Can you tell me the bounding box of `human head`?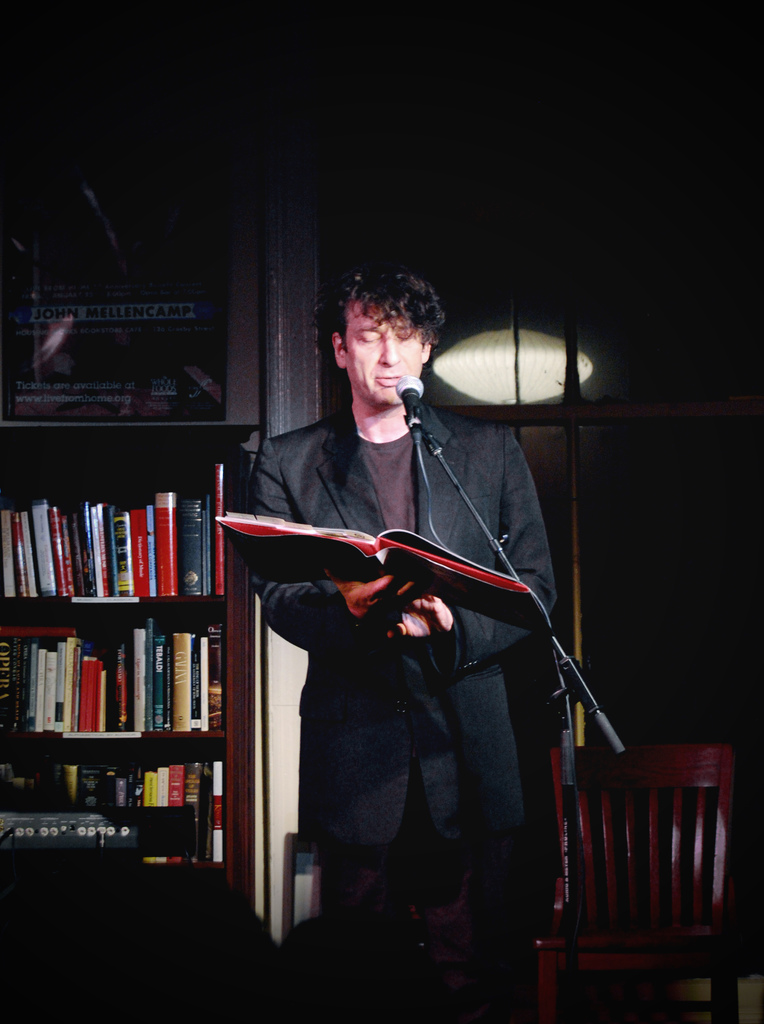
crop(306, 262, 462, 400).
